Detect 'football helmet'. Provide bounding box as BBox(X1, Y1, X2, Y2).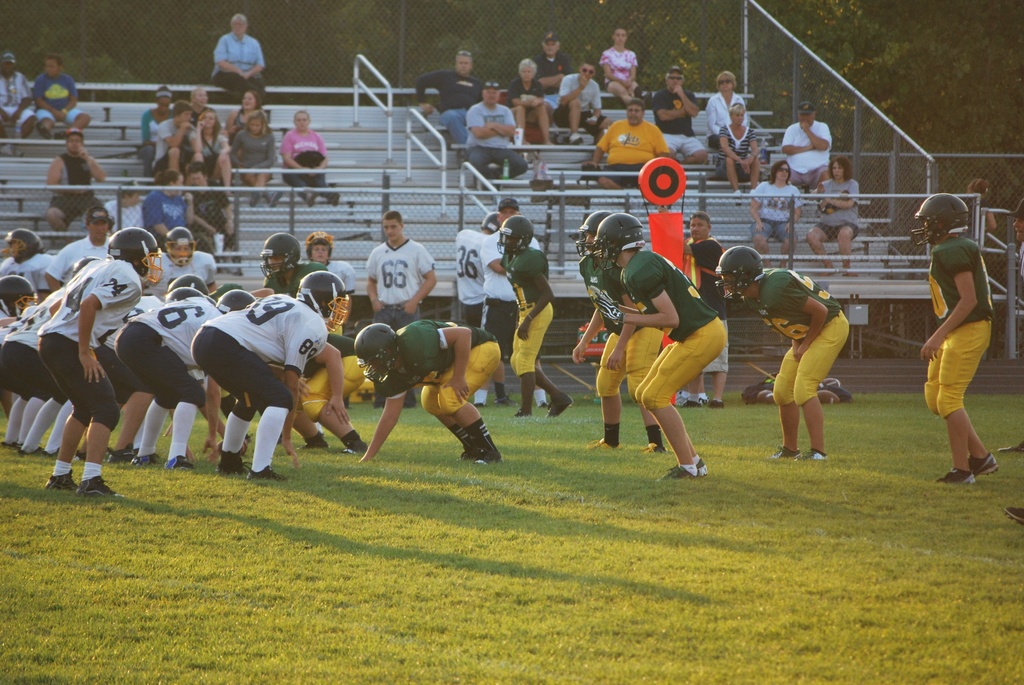
BBox(908, 195, 965, 251).
